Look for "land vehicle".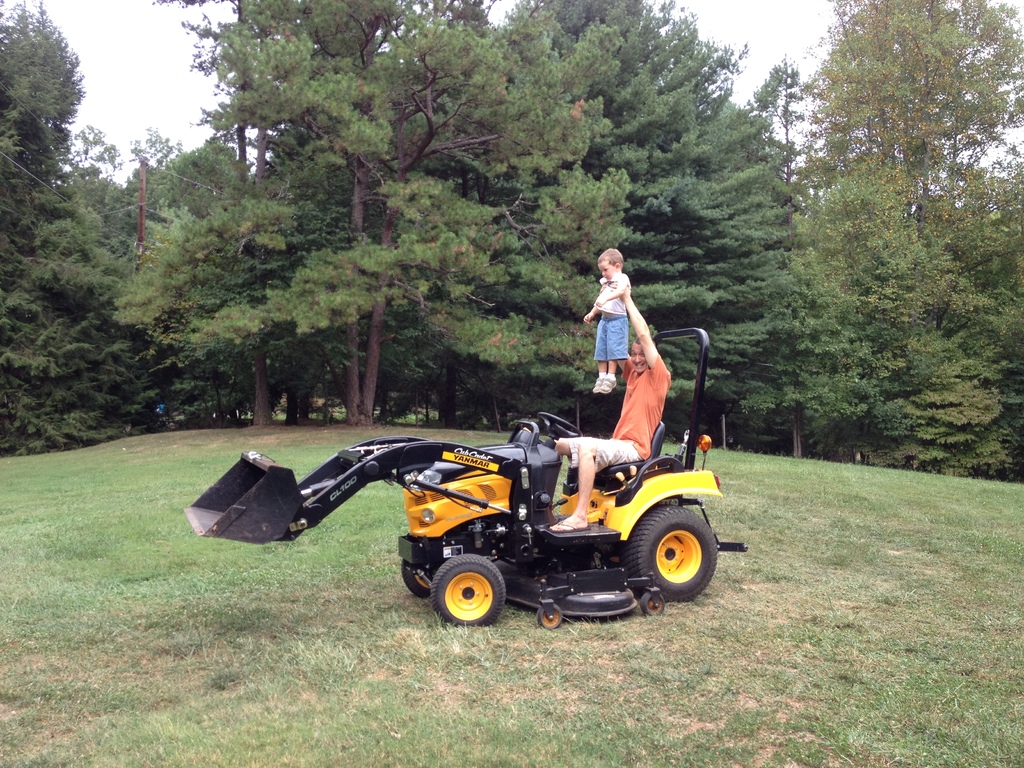
Found: (260, 342, 754, 644).
